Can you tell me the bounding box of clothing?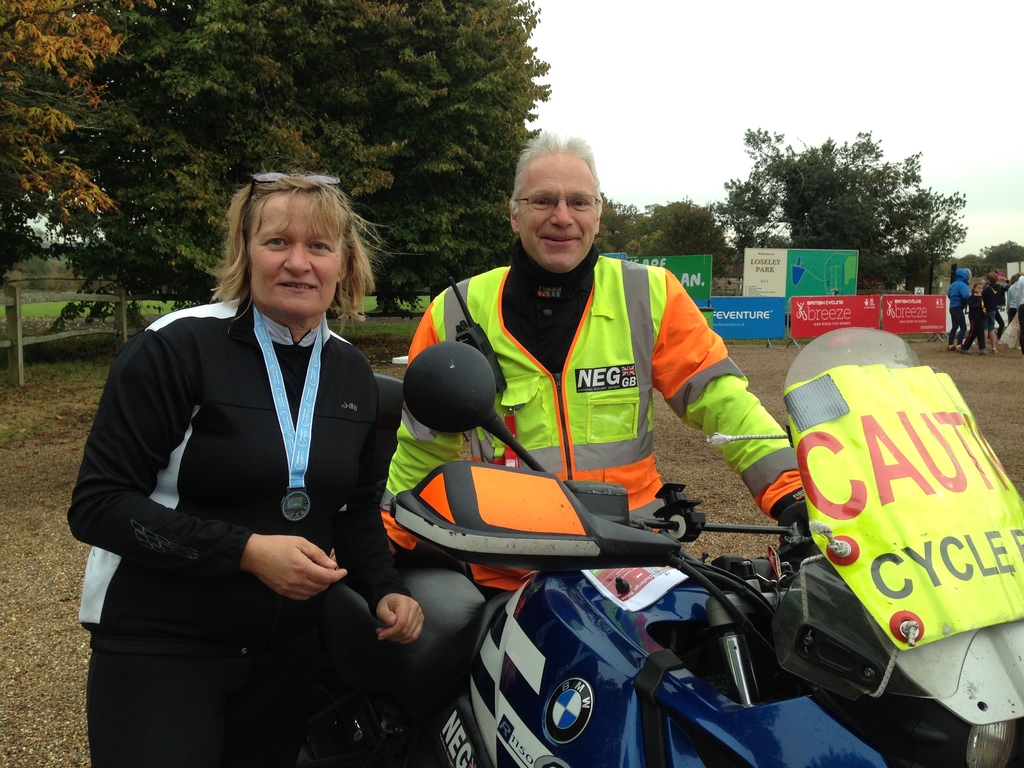
l=984, t=284, r=1000, b=332.
